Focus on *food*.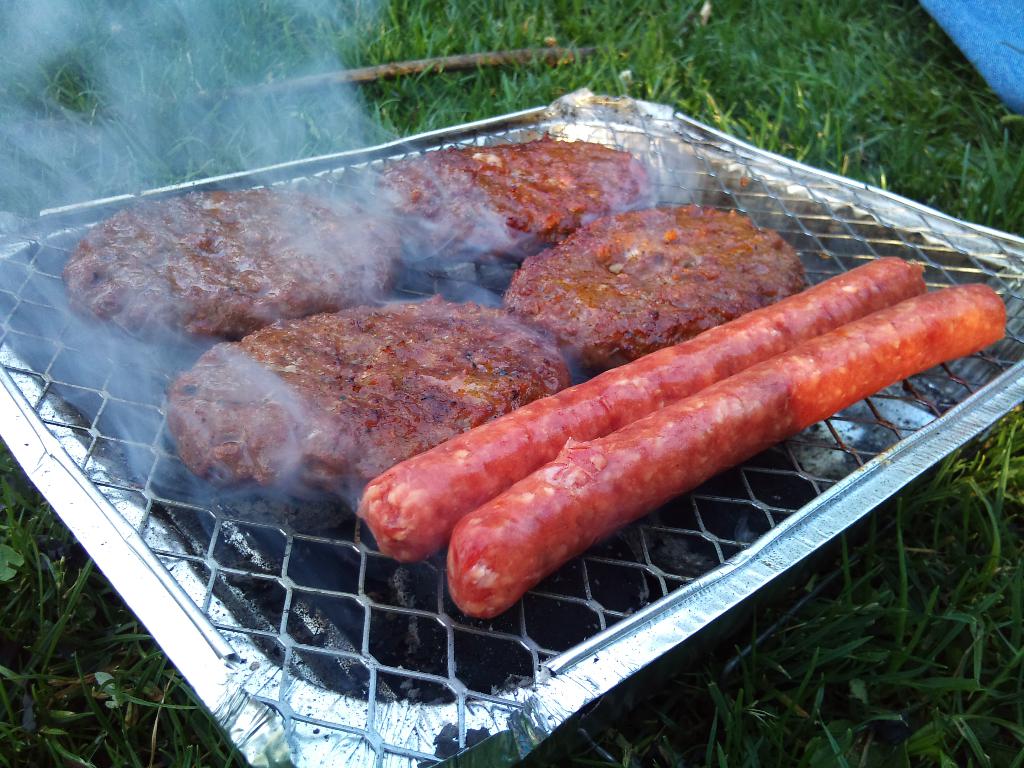
Focused at 376 132 651 247.
